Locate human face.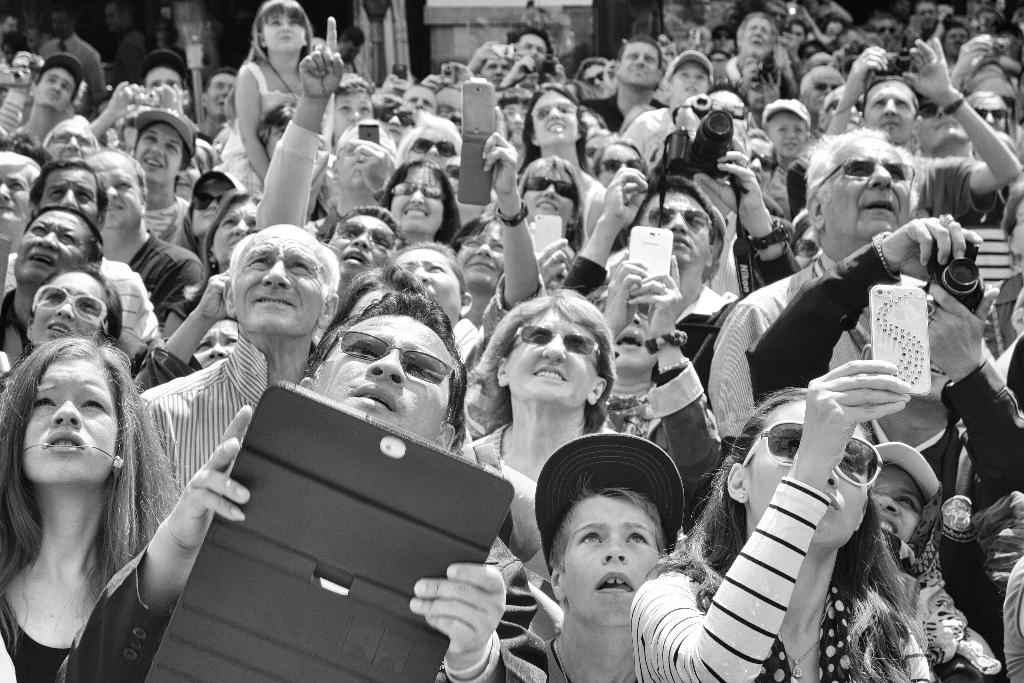
Bounding box: {"left": 598, "top": 145, "right": 639, "bottom": 185}.
